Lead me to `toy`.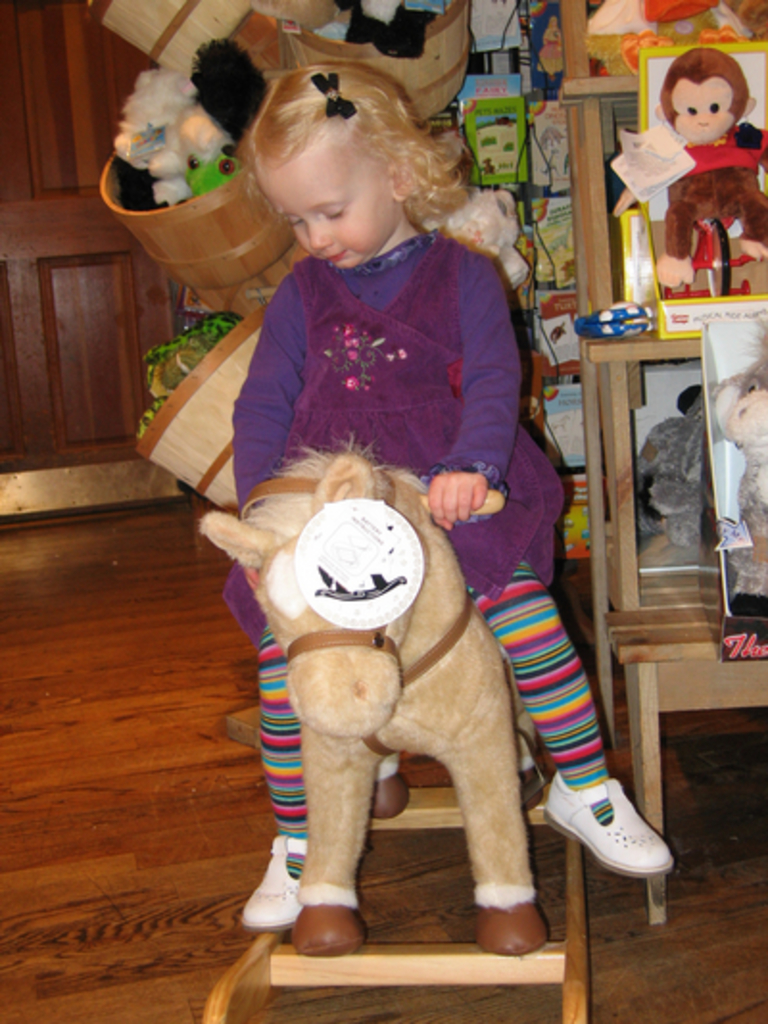
Lead to bbox=(419, 184, 524, 305).
